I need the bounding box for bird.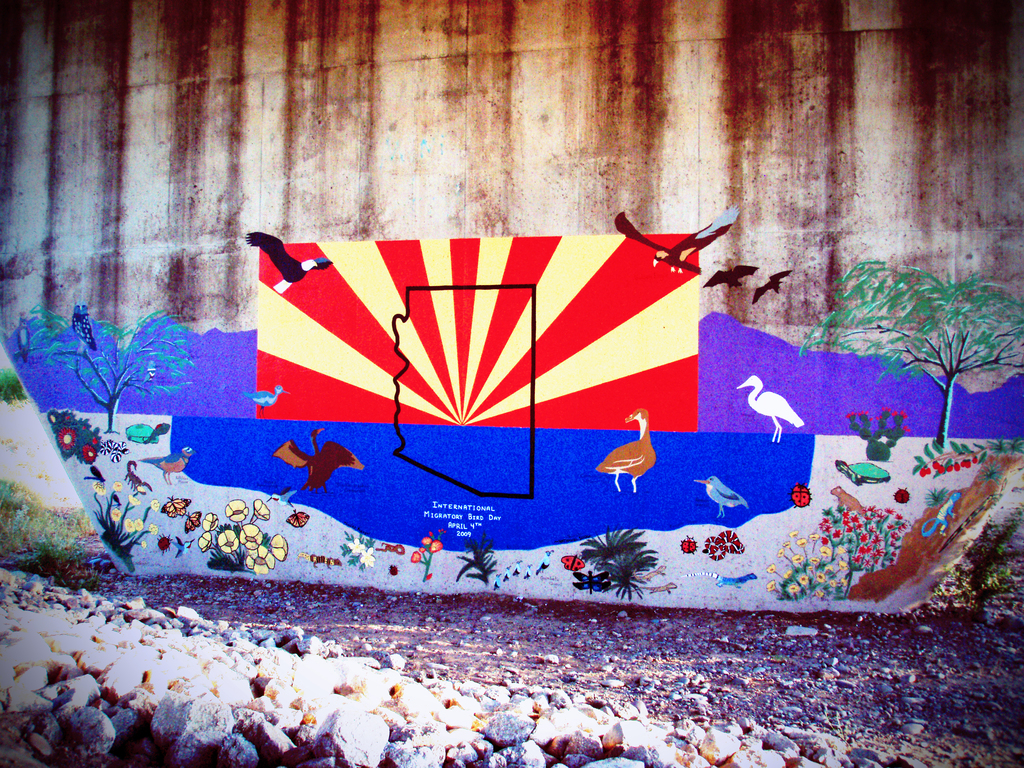
Here it is: l=751, t=270, r=796, b=306.
